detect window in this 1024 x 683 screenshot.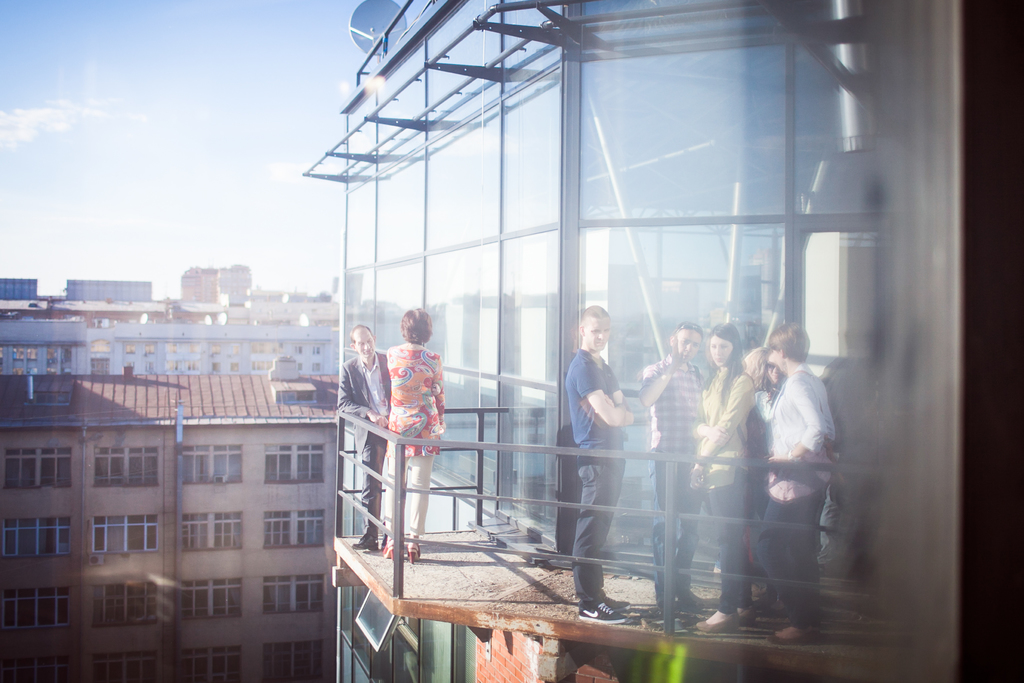
Detection: box(91, 508, 155, 554).
